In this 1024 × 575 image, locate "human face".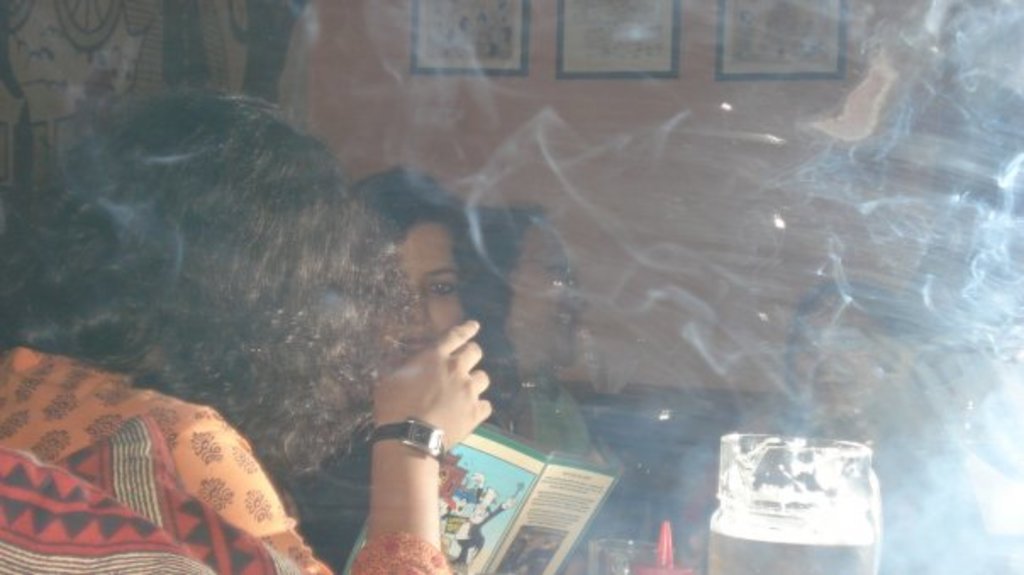
Bounding box: left=510, top=222, right=588, bottom=358.
